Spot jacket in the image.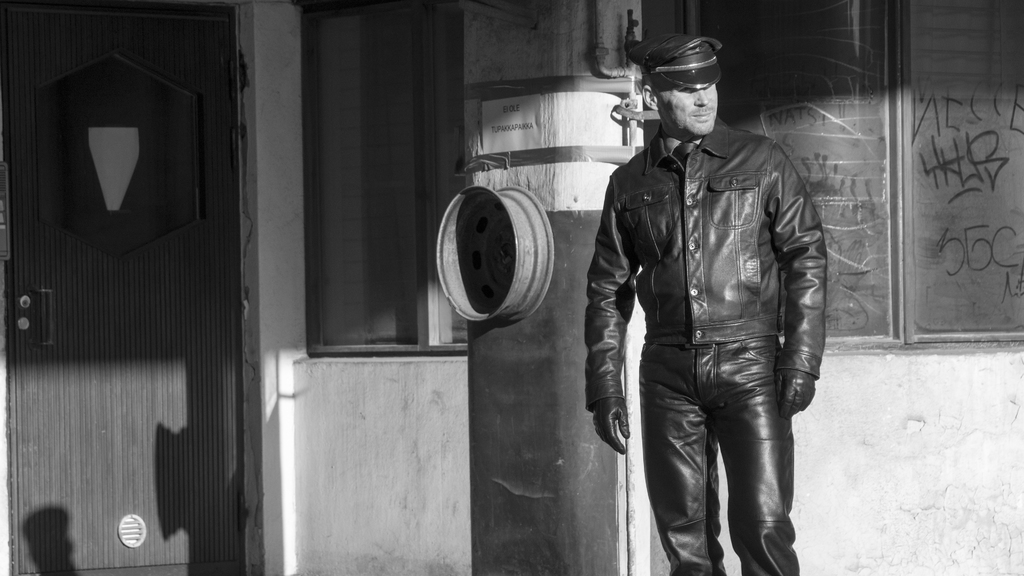
jacket found at pyautogui.locateOnScreen(584, 118, 826, 402).
